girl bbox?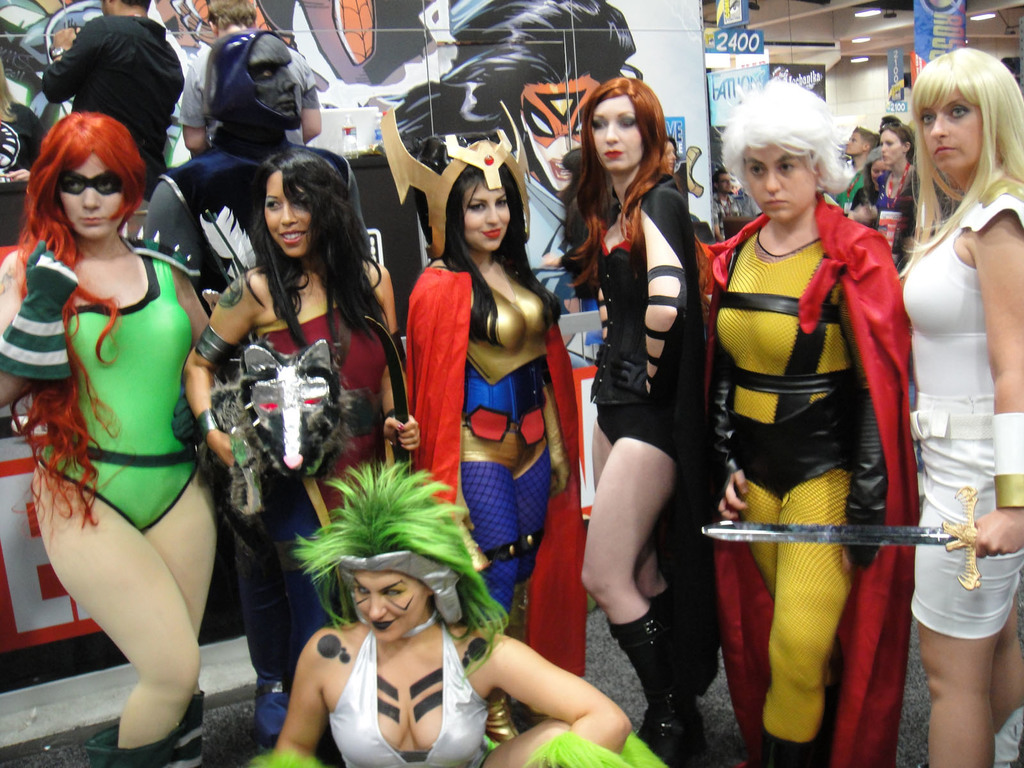
[left=412, top=139, right=563, bottom=646]
